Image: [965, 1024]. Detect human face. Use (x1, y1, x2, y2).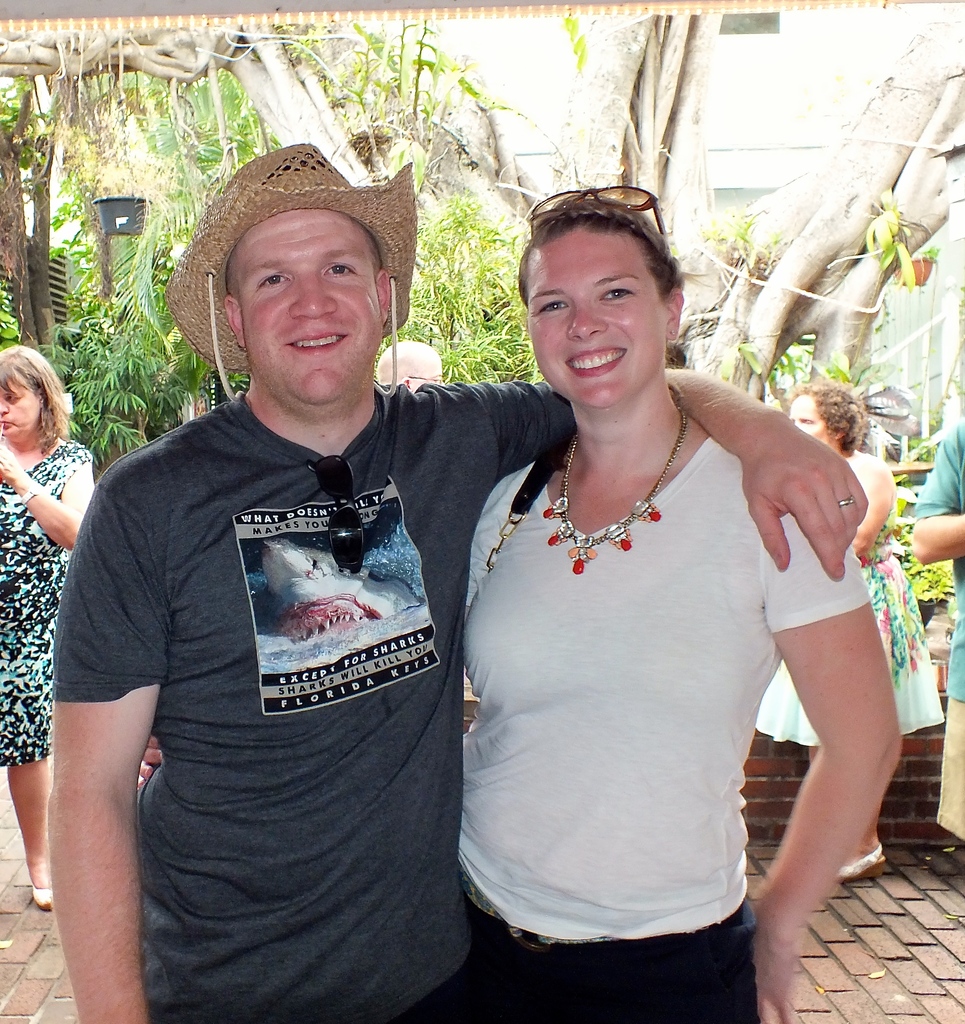
(0, 374, 38, 438).
